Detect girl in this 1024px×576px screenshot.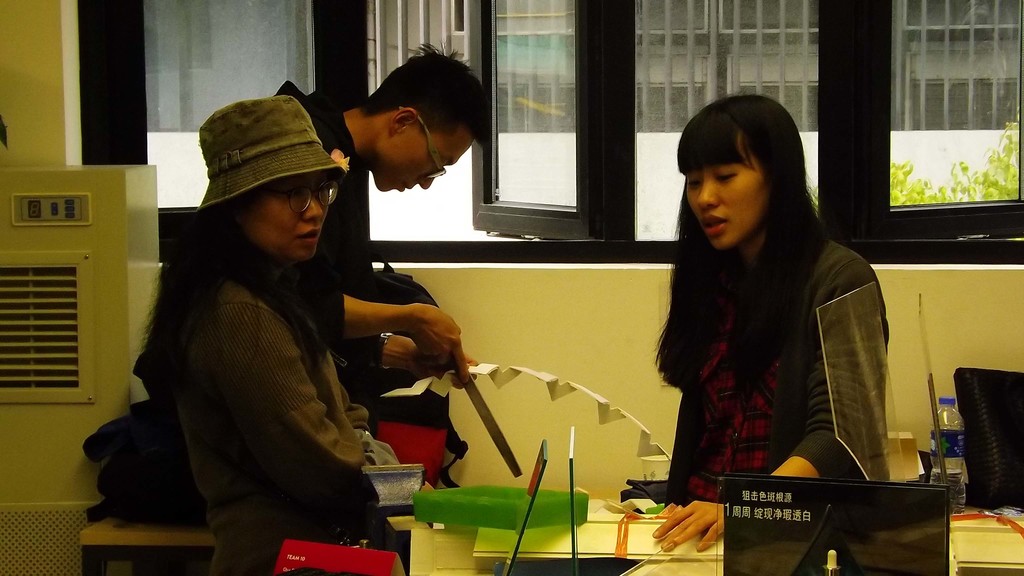
Detection: (x1=653, y1=94, x2=887, y2=550).
